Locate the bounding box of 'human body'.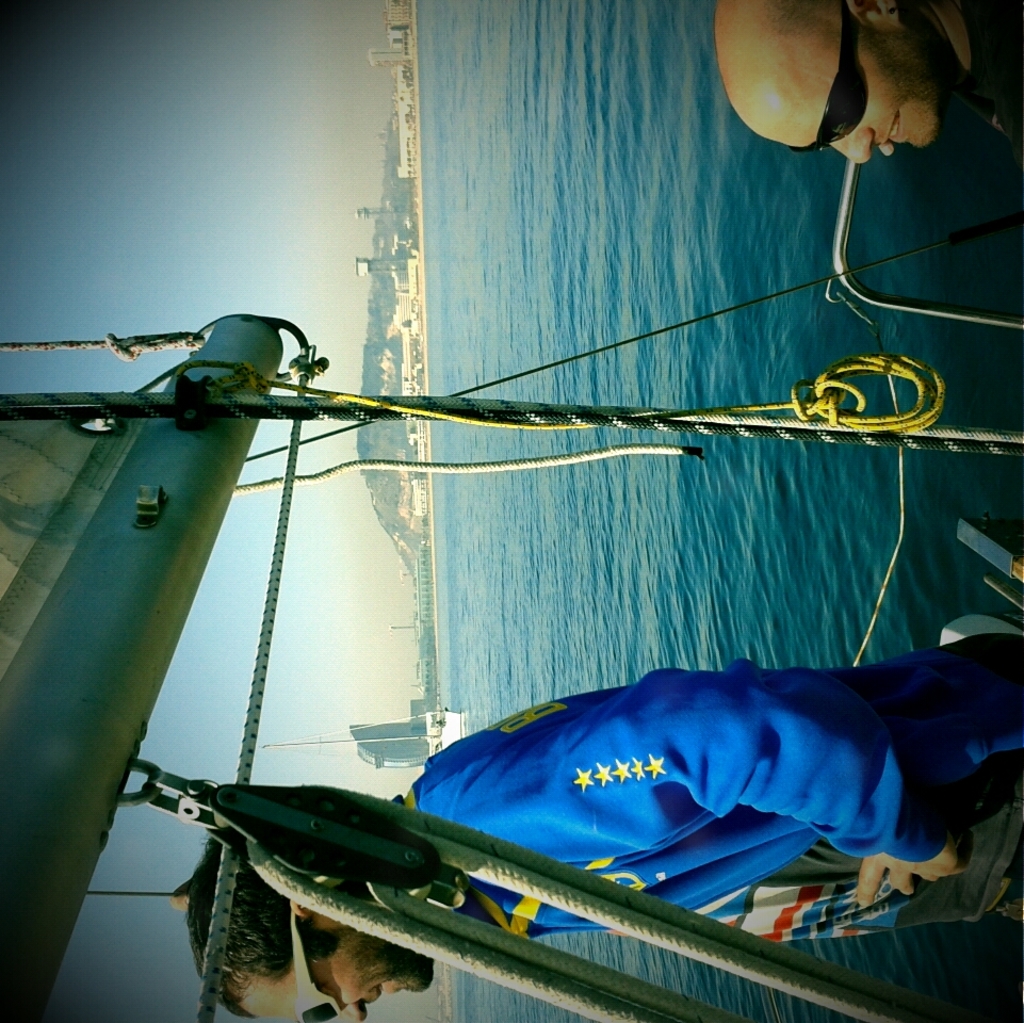
Bounding box: box(719, 0, 1023, 166).
